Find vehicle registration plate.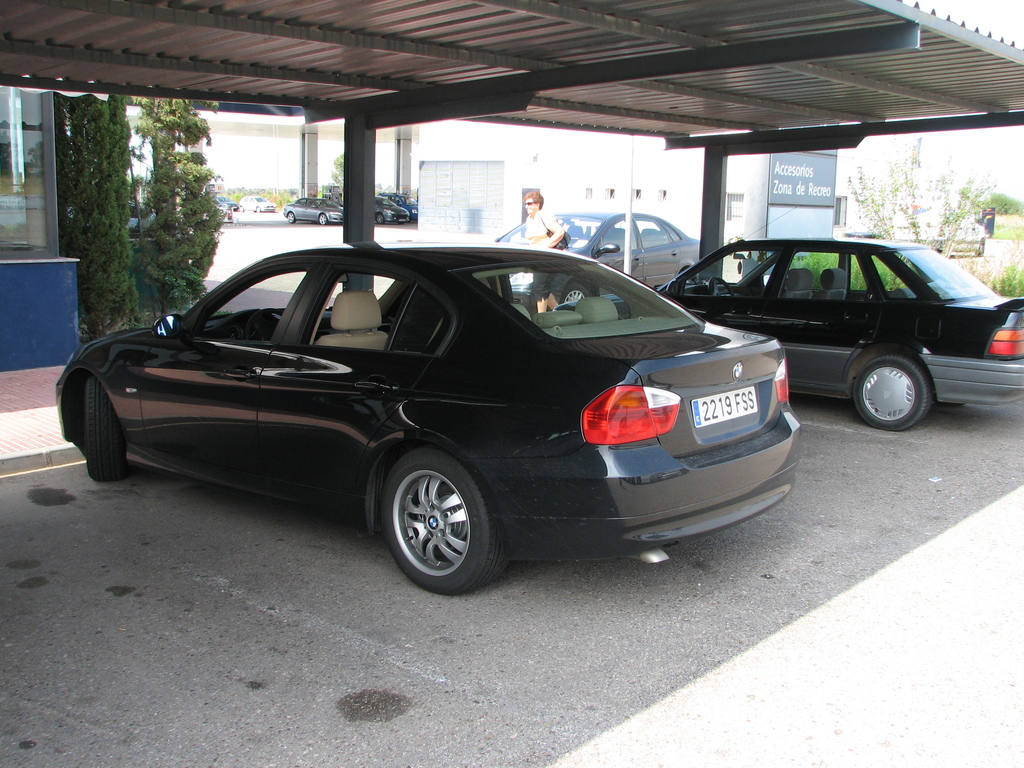
(689,388,758,428).
